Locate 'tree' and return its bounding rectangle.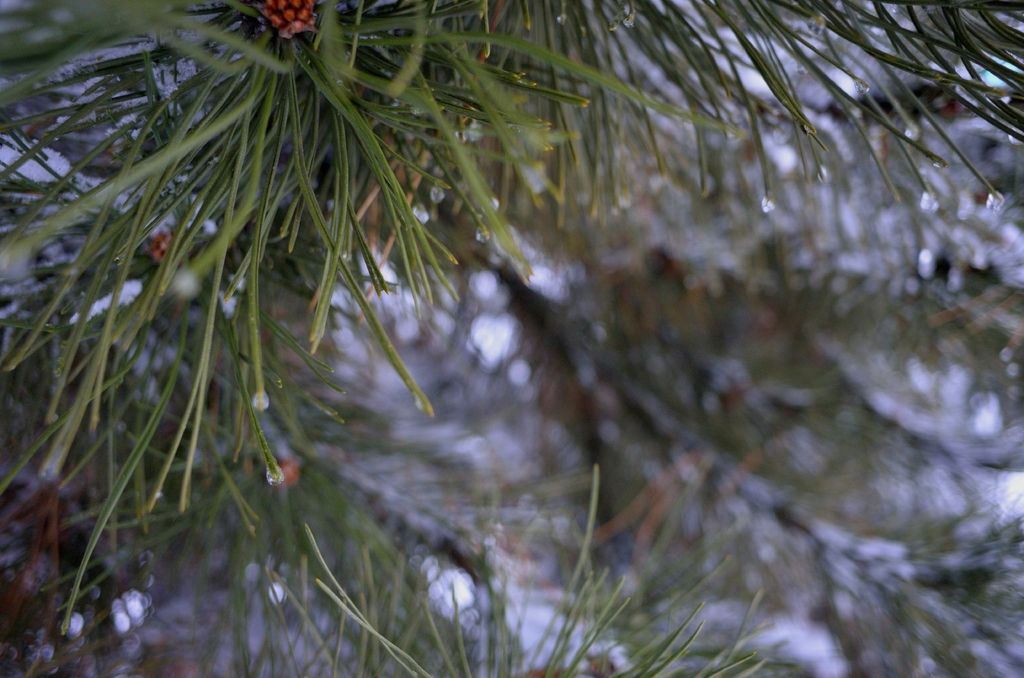
pyautogui.locateOnScreen(0, 0, 1023, 677).
